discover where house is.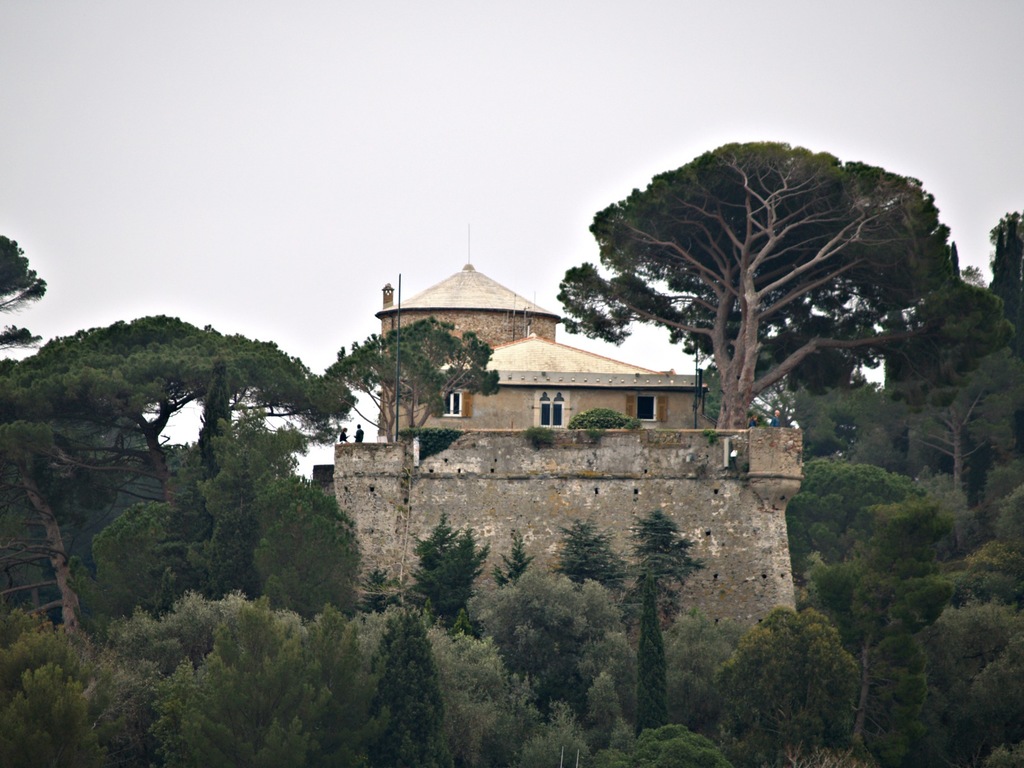
Discovered at BBox(371, 262, 705, 447).
